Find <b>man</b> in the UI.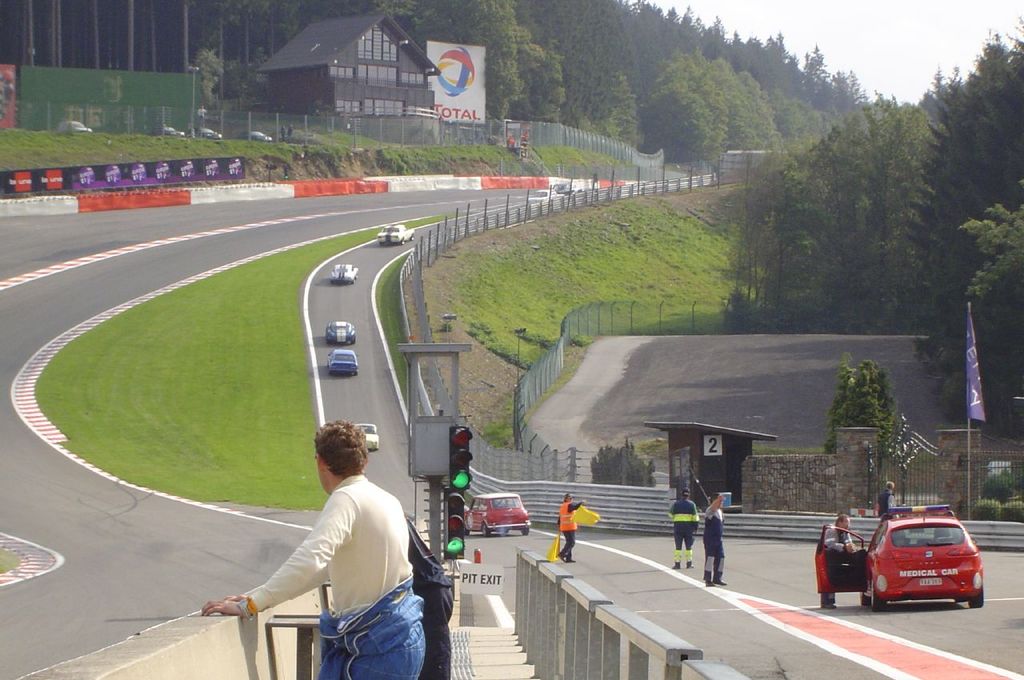
UI element at <box>558,488,588,568</box>.
